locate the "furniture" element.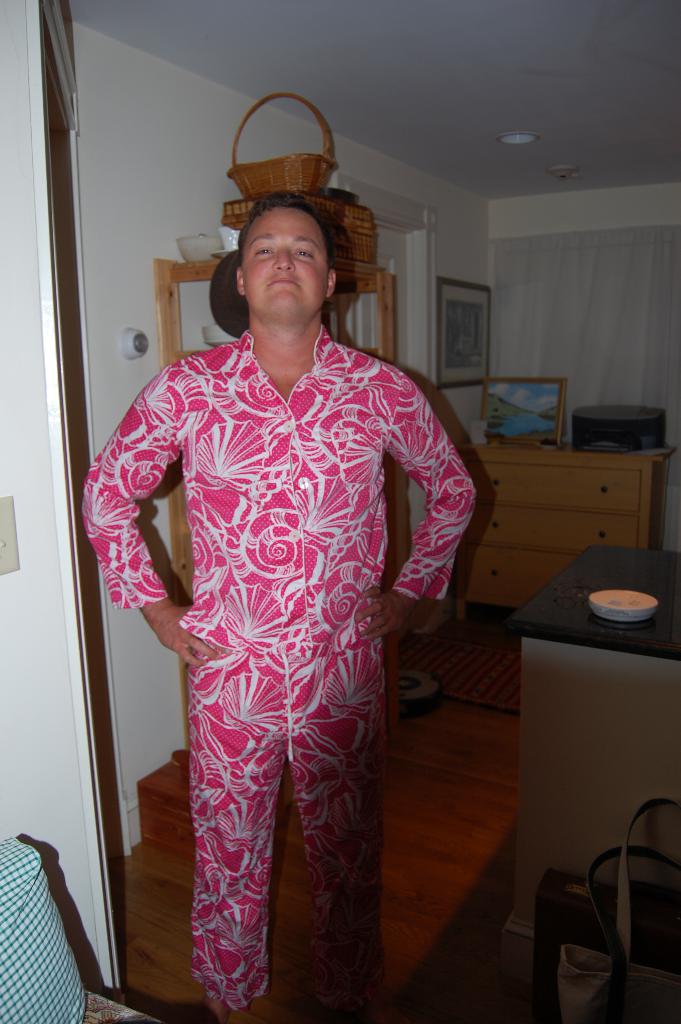
Element bbox: select_region(158, 259, 410, 742).
